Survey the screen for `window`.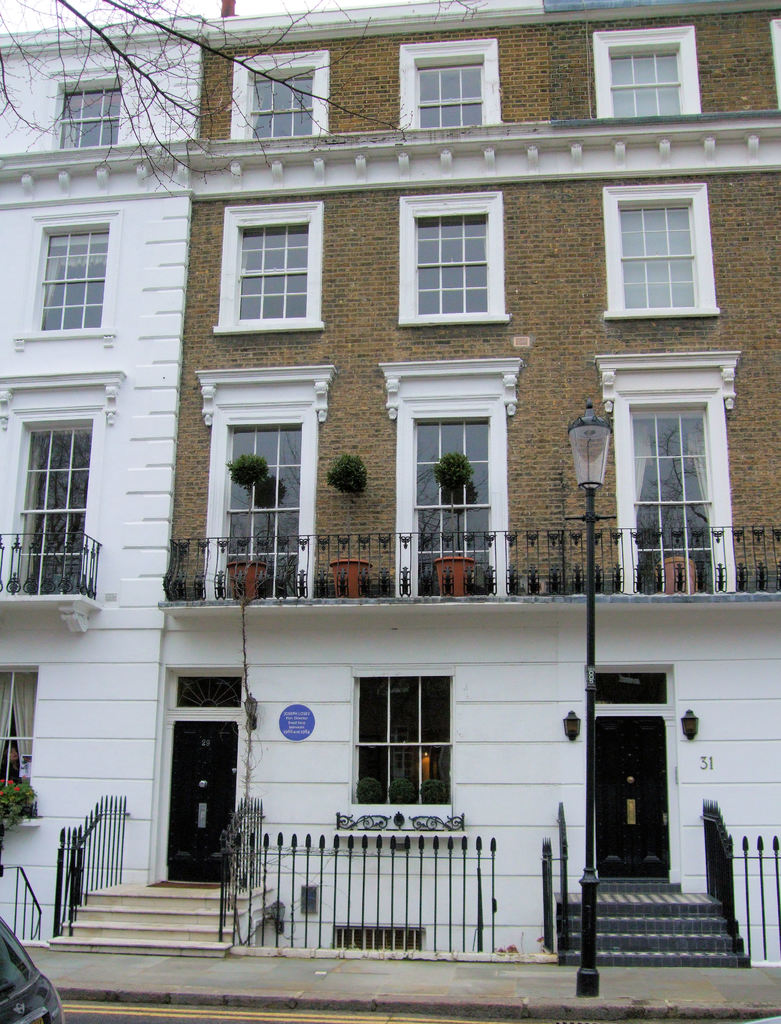
Survey found: 210, 200, 324, 333.
